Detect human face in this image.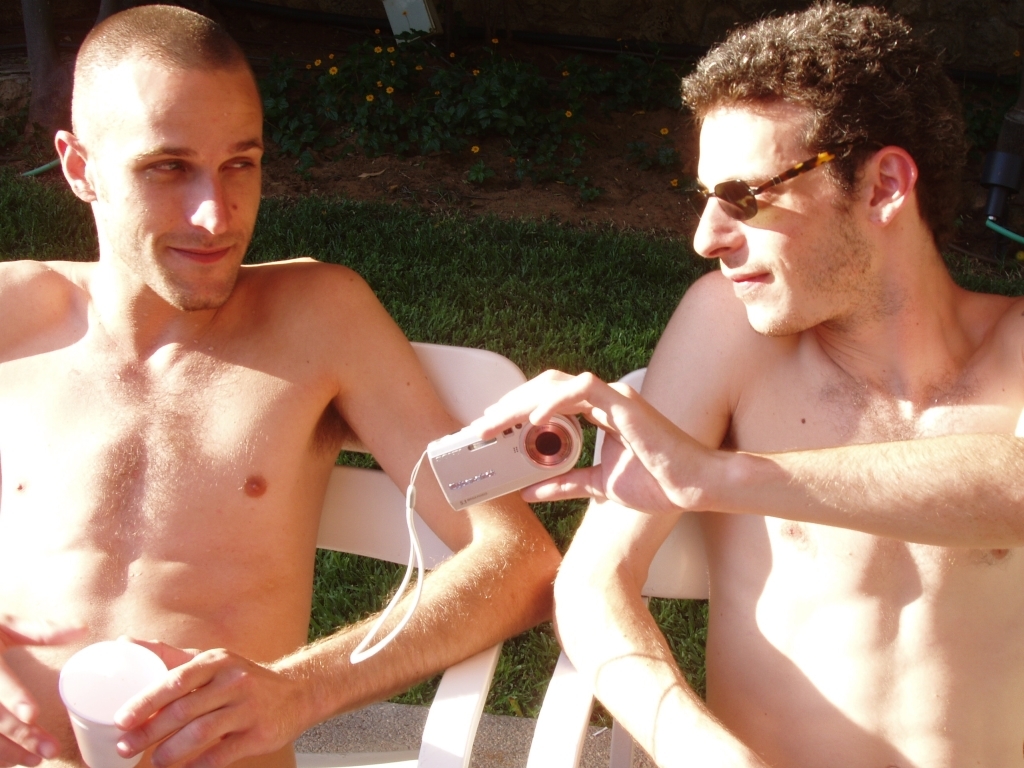
Detection: x1=668 y1=95 x2=860 y2=335.
